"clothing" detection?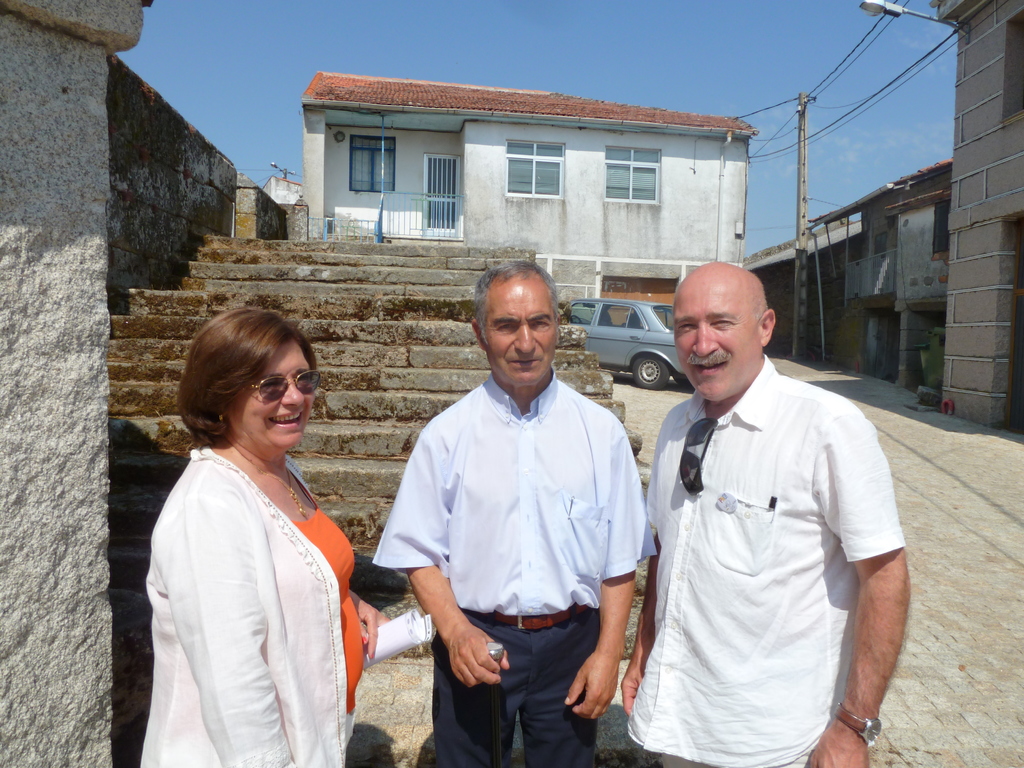
Rect(122, 426, 371, 767)
